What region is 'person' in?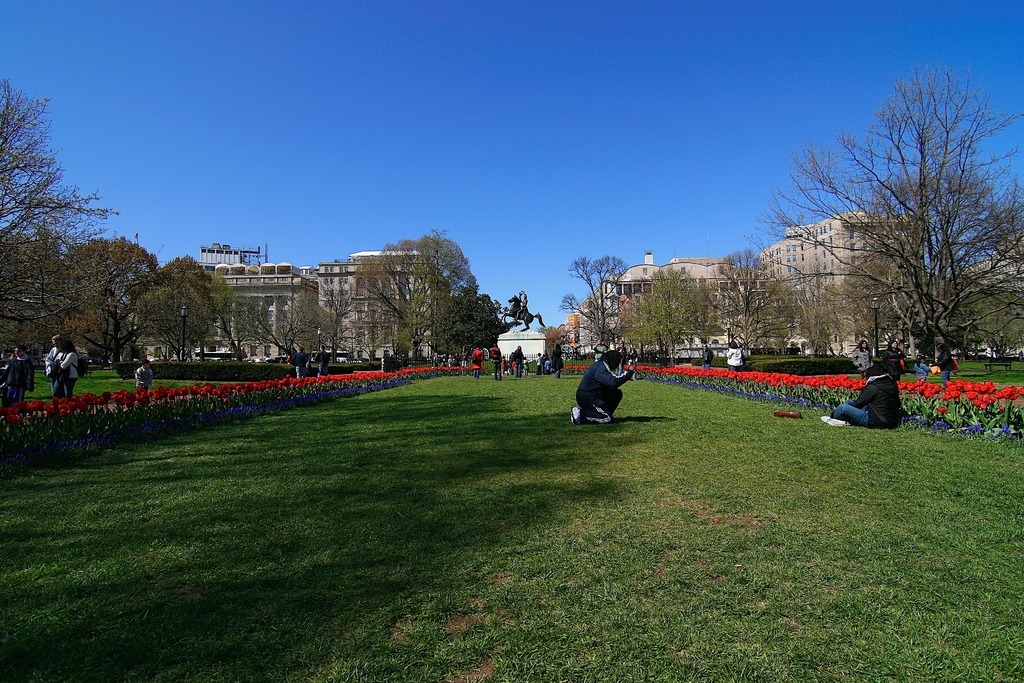
(x1=314, y1=345, x2=330, y2=375).
